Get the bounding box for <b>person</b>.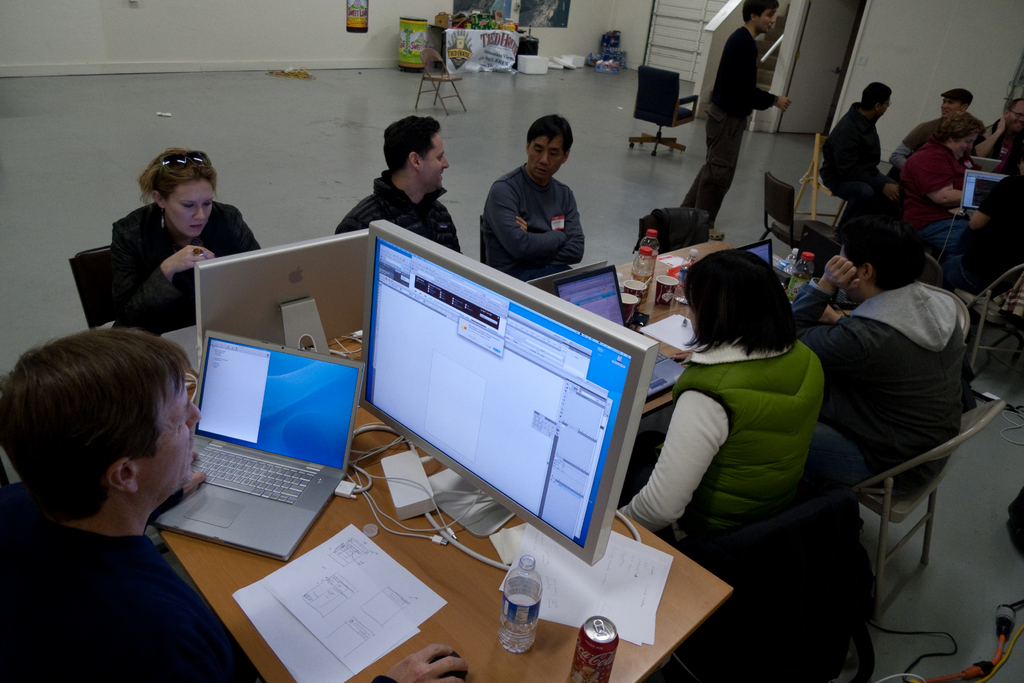
x1=105 y1=151 x2=256 y2=323.
